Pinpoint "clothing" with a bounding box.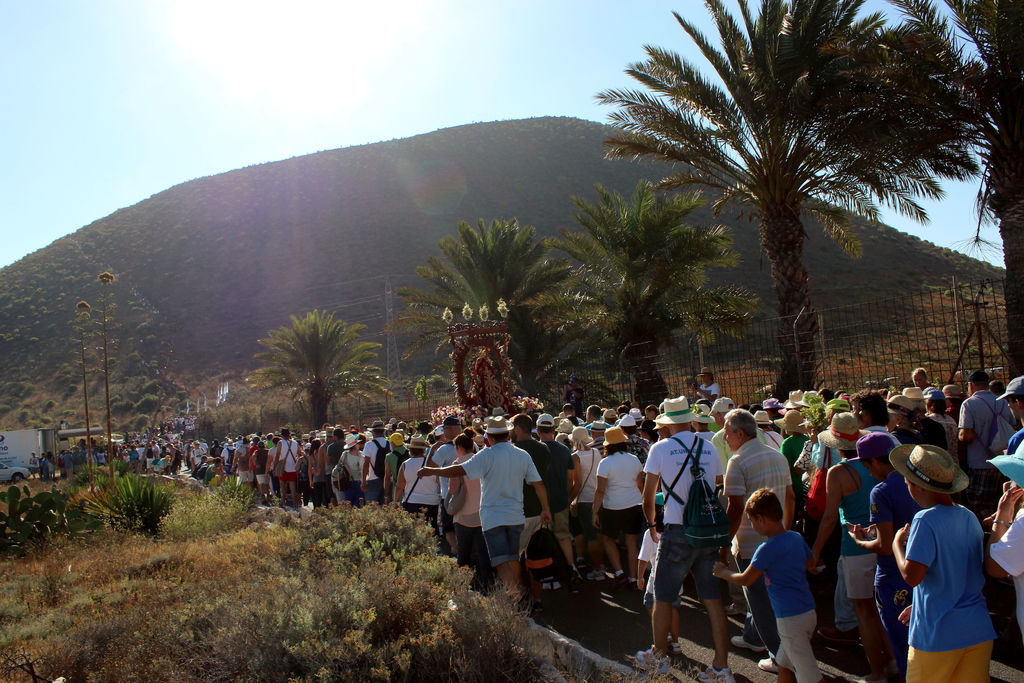
crop(830, 549, 876, 619).
